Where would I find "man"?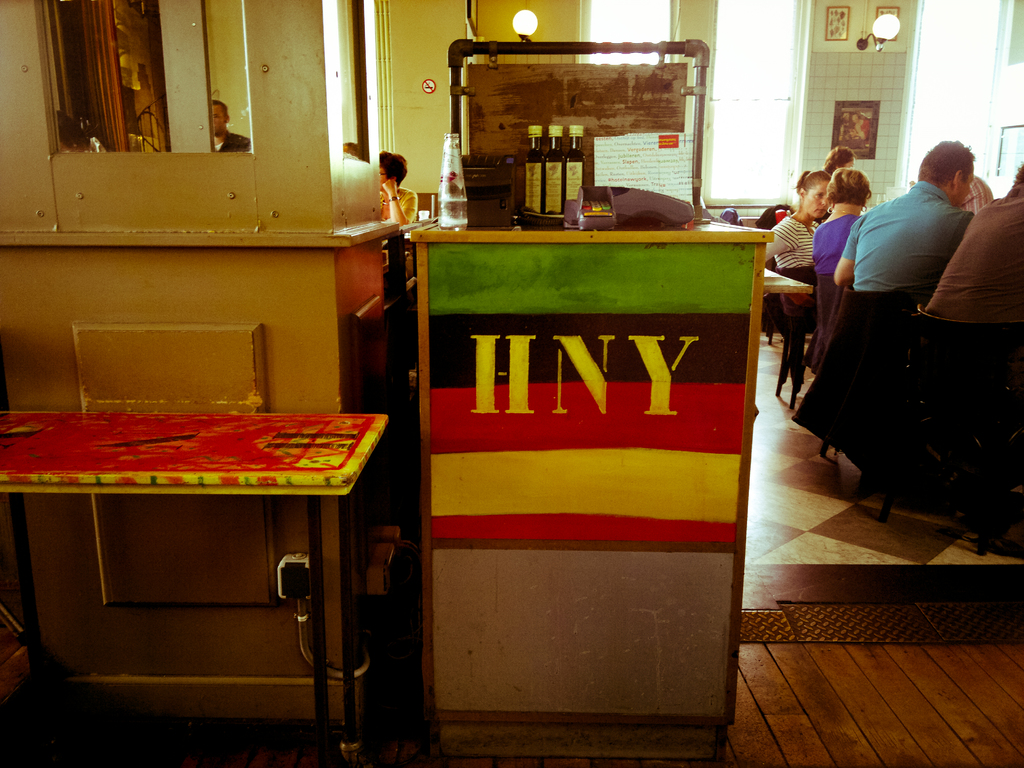
At (left=905, top=154, right=1023, bottom=335).
